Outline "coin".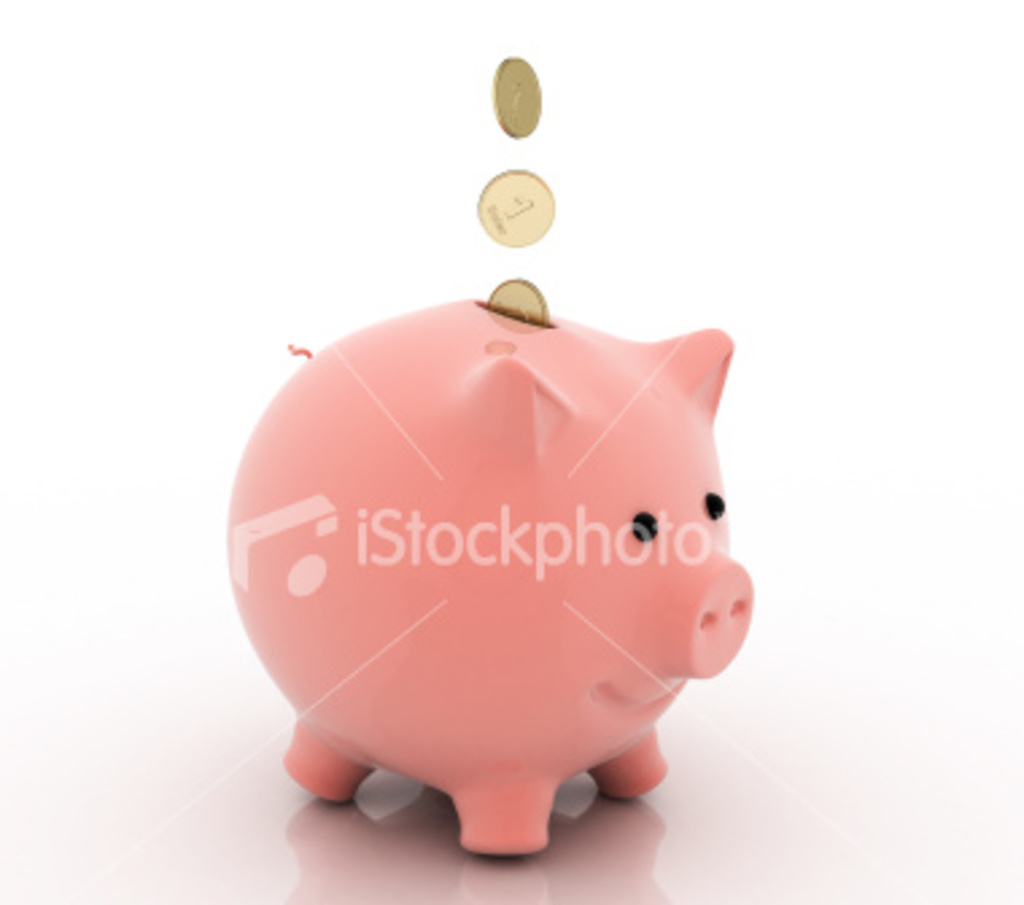
Outline: left=485, top=269, right=552, bottom=323.
